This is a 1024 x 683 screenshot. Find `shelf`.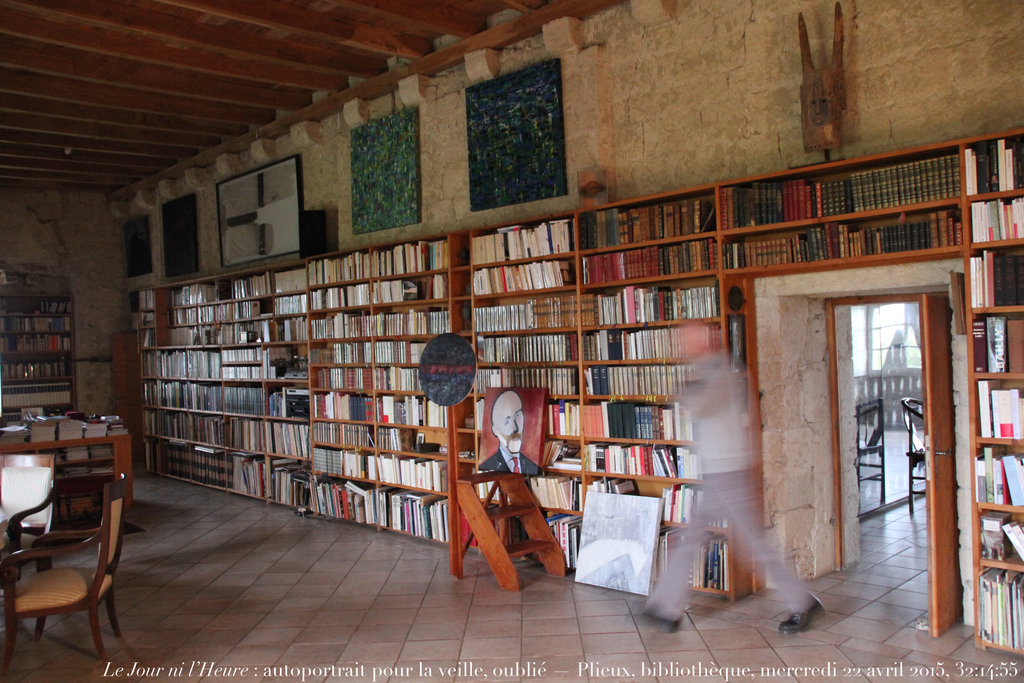
Bounding box: <box>153,323,225,346</box>.
